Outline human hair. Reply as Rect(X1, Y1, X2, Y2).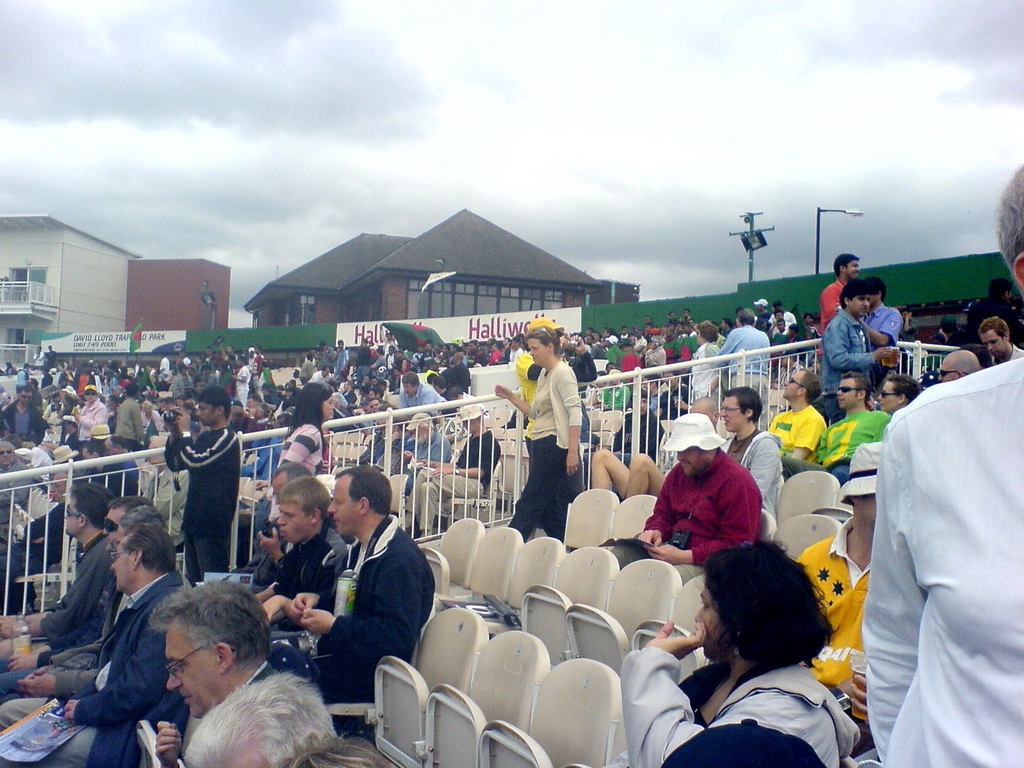
Rect(529, 327, 559, 352).
